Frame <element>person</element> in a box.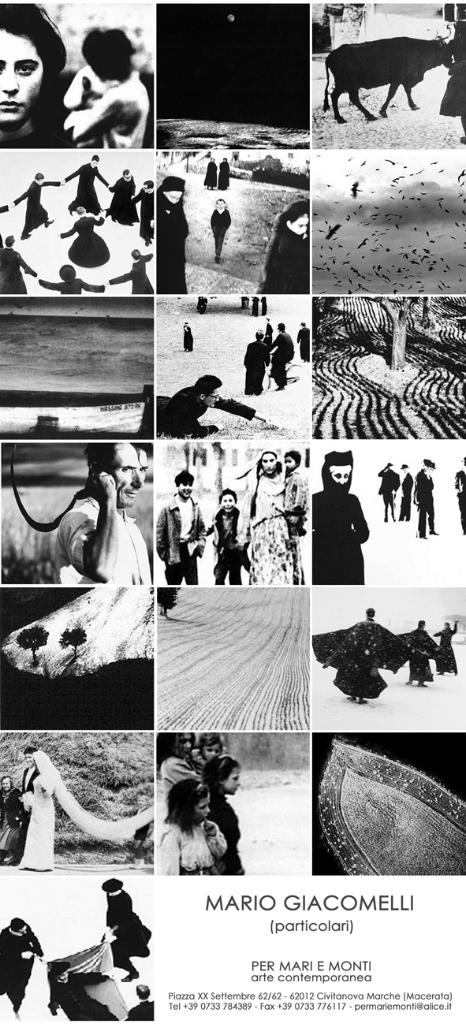
121, 985, 153, 1023.
